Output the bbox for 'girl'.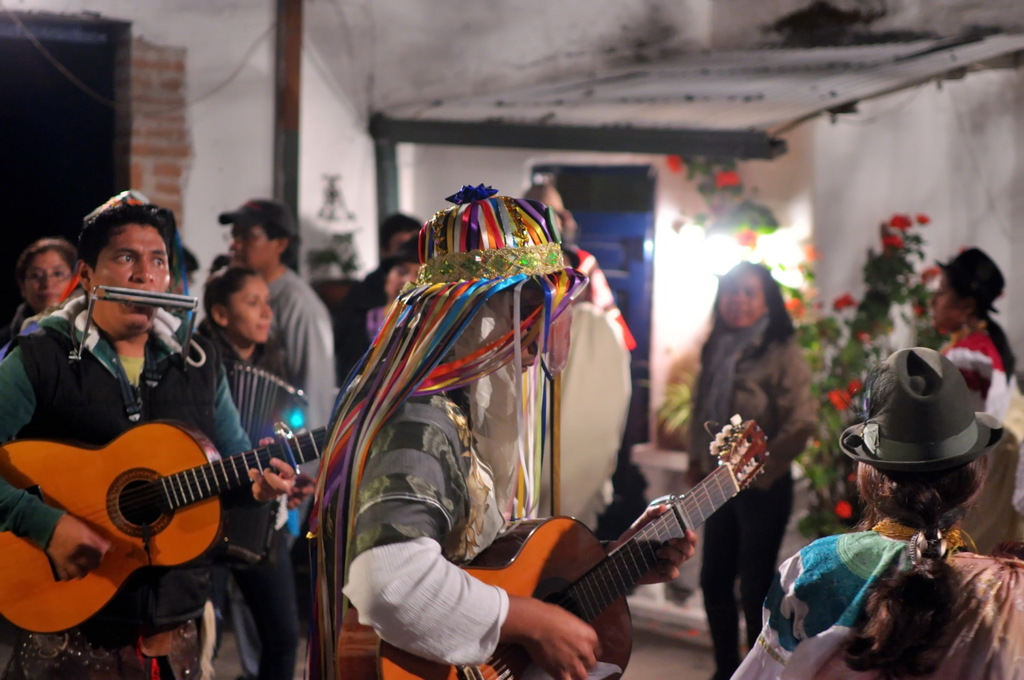
943, 244, 1023, 445.
